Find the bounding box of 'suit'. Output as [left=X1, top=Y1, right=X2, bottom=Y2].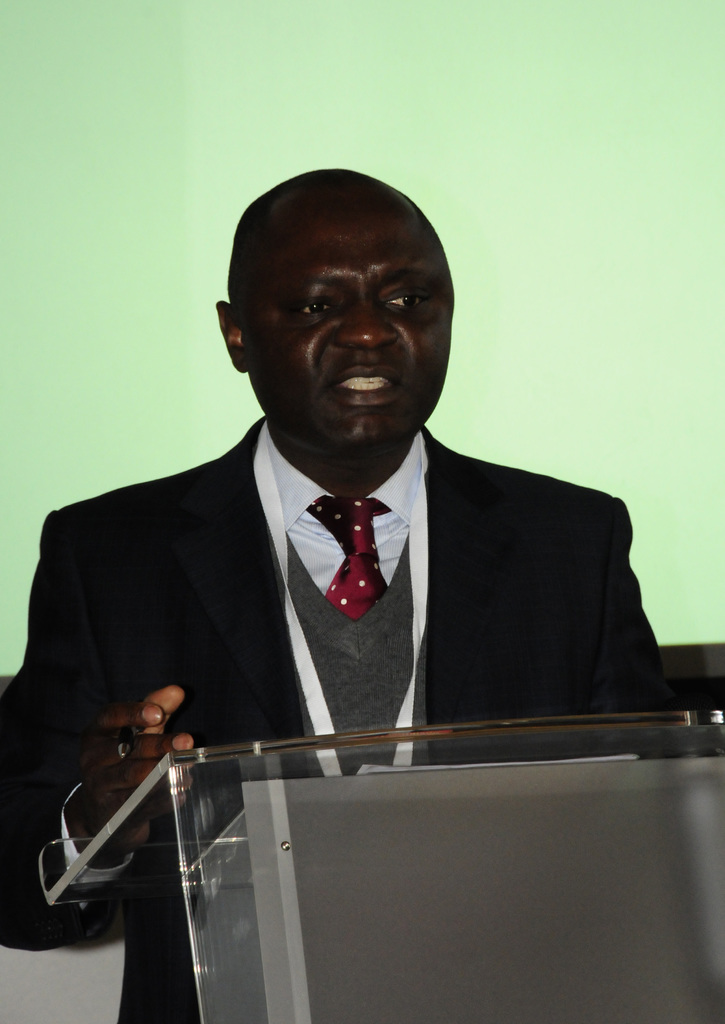
[left=0, top=419, right=673, bottom=1023].
